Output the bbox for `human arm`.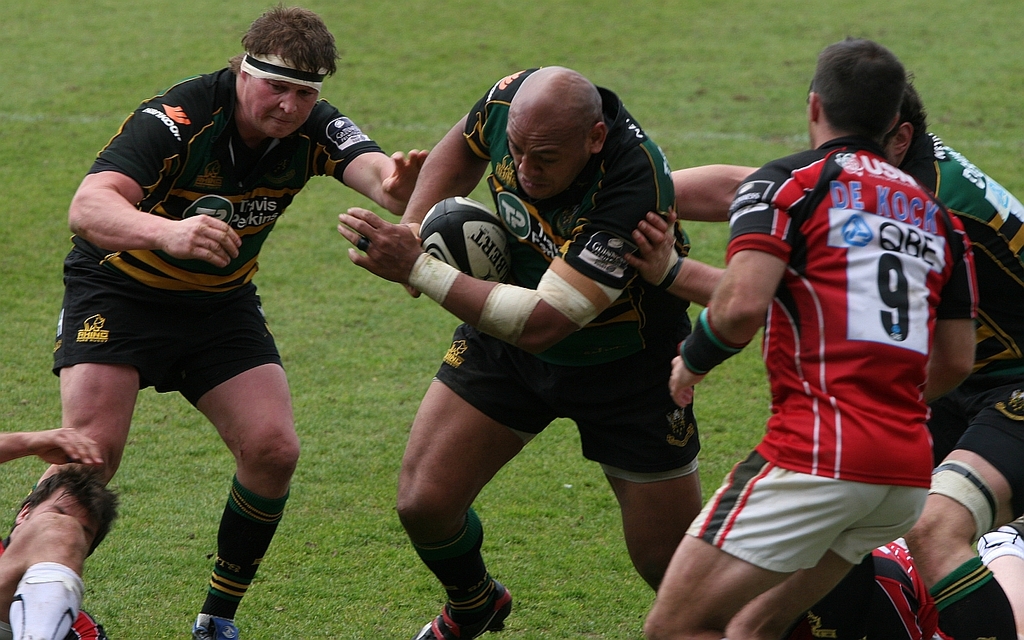
678:225:802:384.
